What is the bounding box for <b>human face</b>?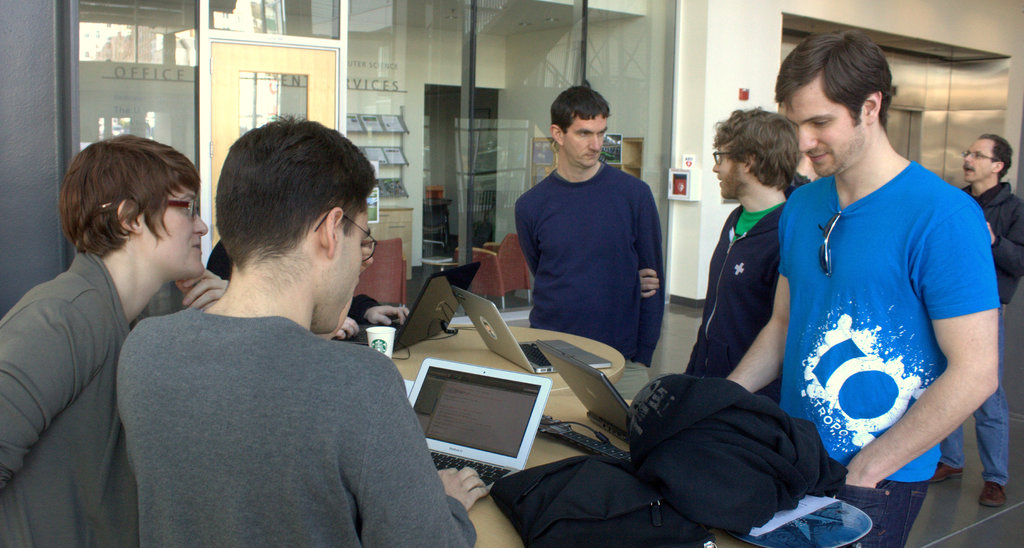
box=[138, 182, 212, 278].
